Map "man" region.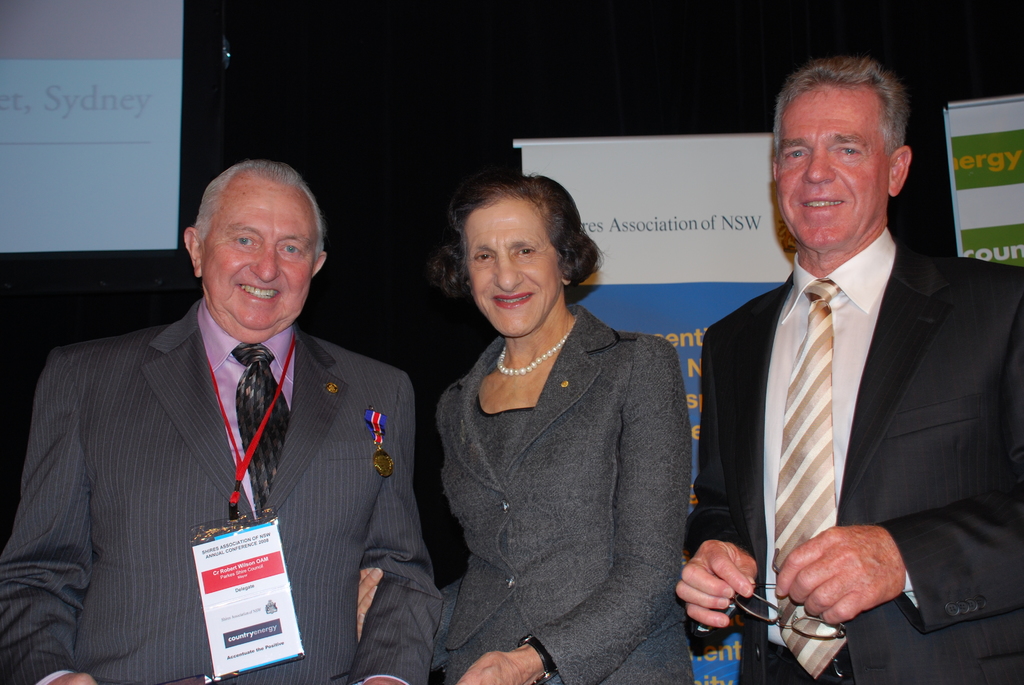
Mapped to region(676, 56, 1023, 684).
